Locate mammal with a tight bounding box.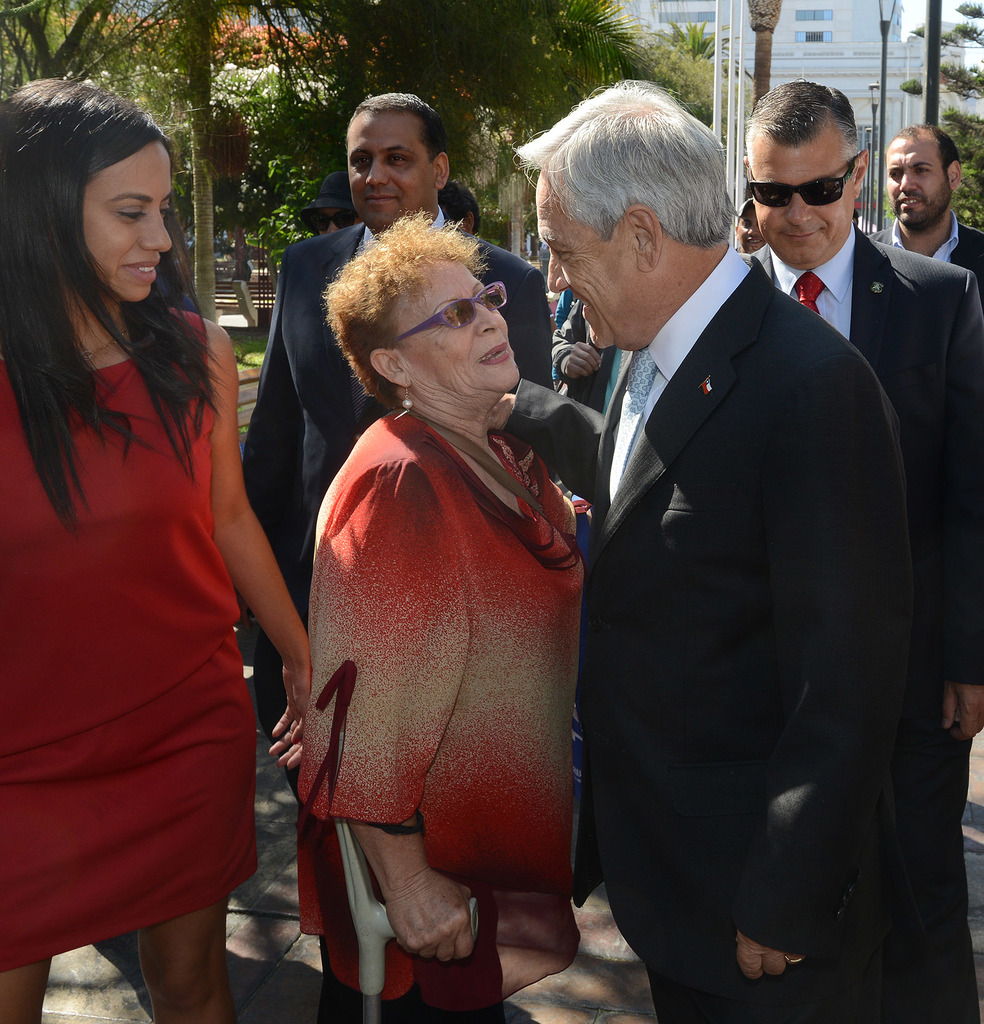
BBox(0, 77, 312, 1022).
